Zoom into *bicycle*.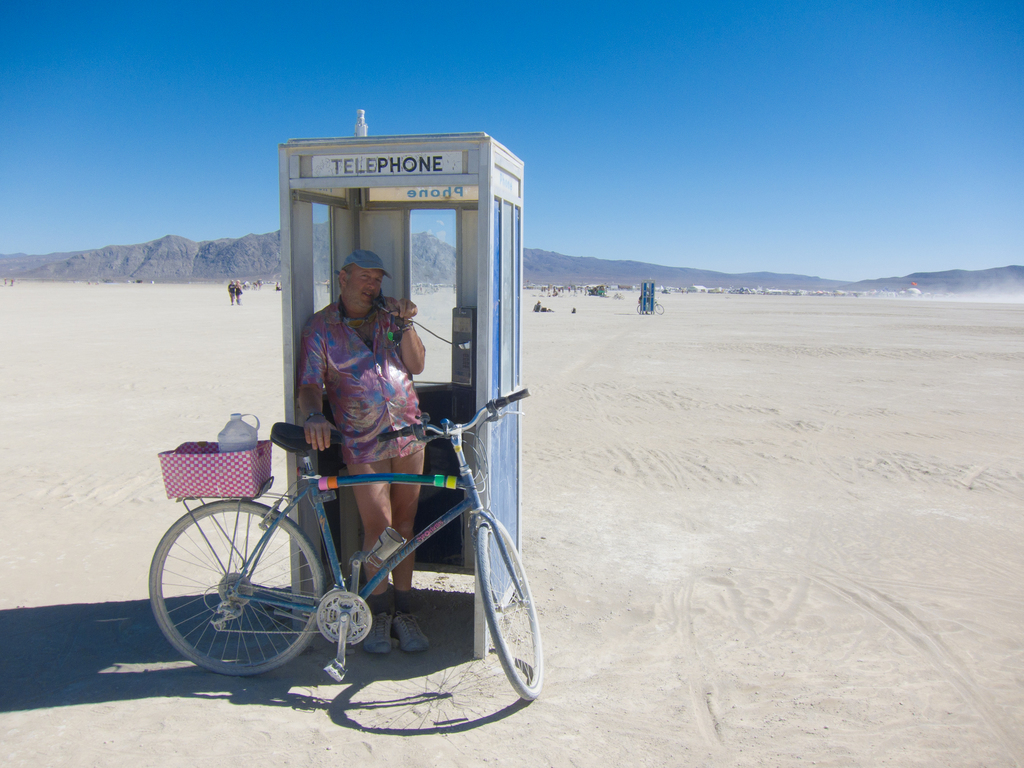
Zoom target: {"left": 637, "top": 296, "right": 665, "bottom": 315}.
